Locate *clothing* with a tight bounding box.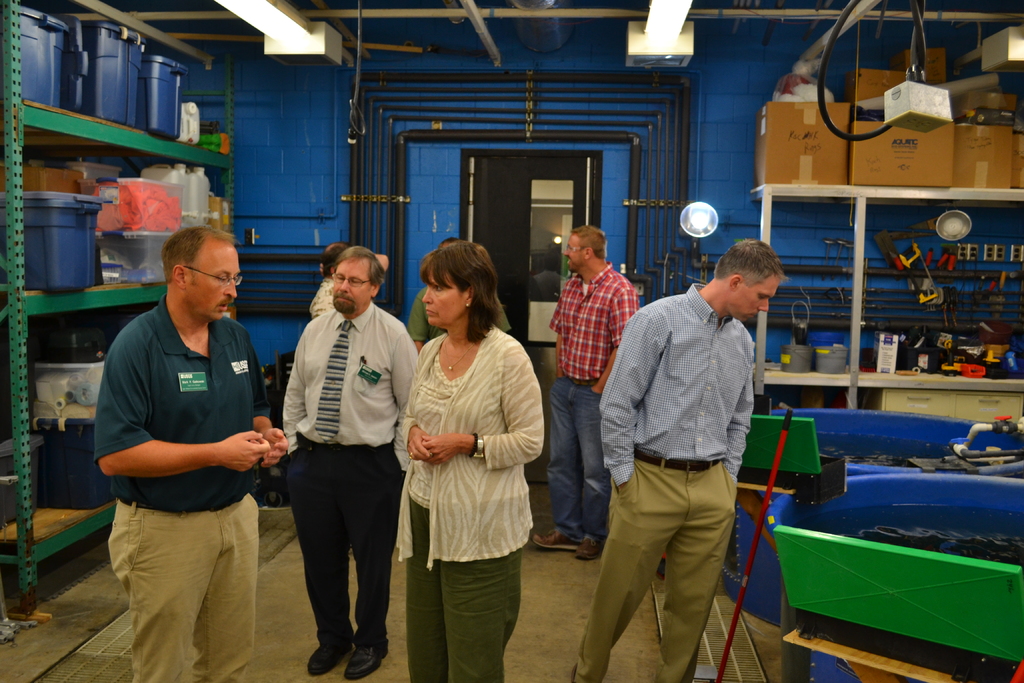
box=[280, 302, 418, 632].
